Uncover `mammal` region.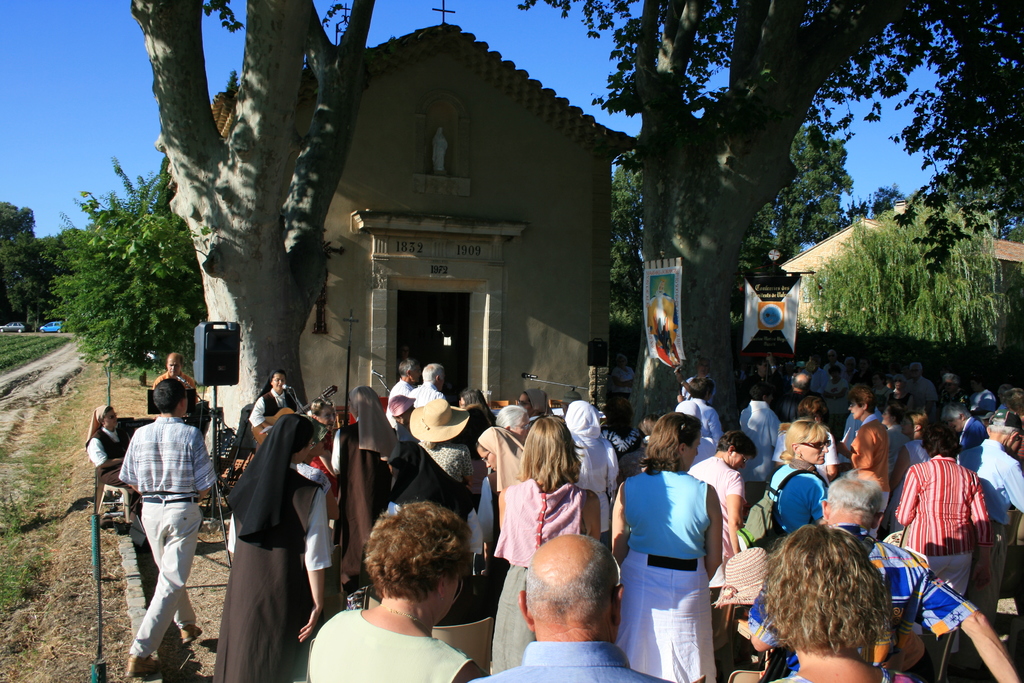
Uncovered: region(850, 359, 879, 391).
